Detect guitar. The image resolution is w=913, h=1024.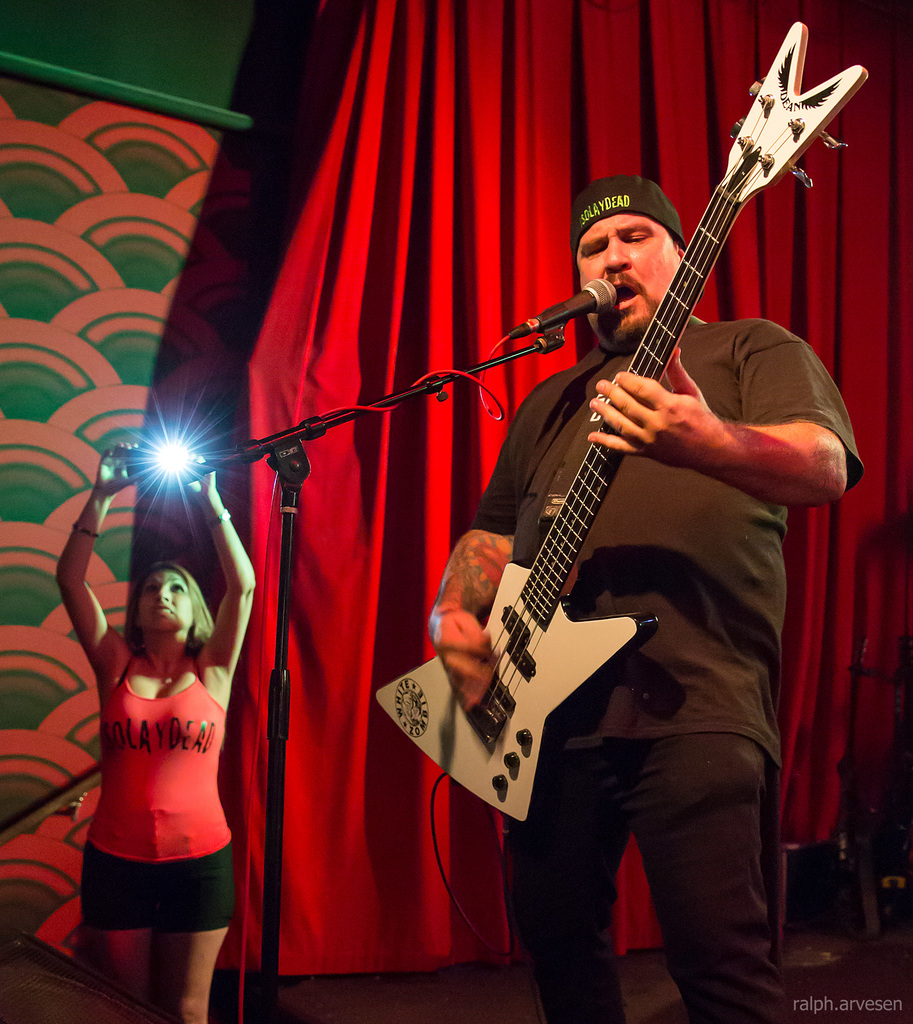
BBox(374, 35, 828, 873).
